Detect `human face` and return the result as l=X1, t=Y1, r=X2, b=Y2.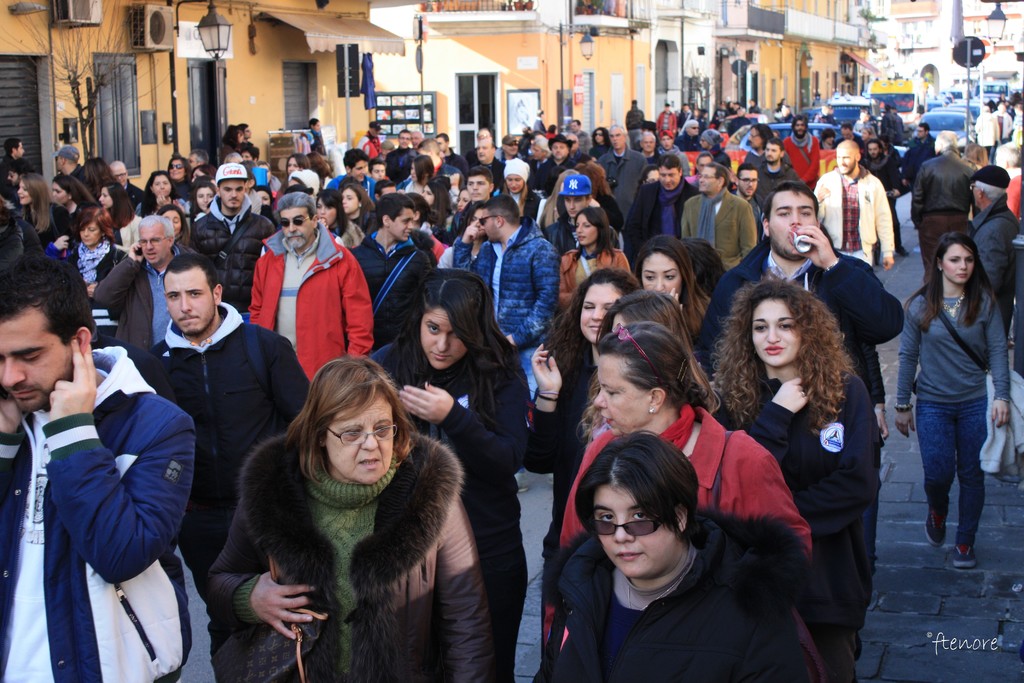
l=554, t=145, r=570, b=160.
